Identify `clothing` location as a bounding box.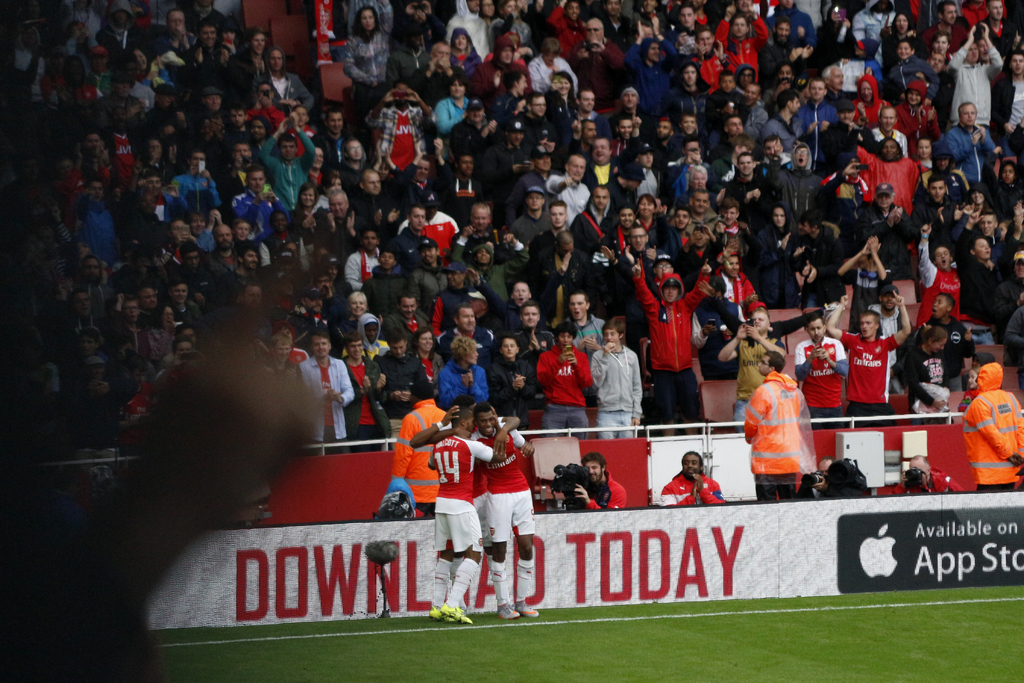
box(996, 70, 1023, 158).
